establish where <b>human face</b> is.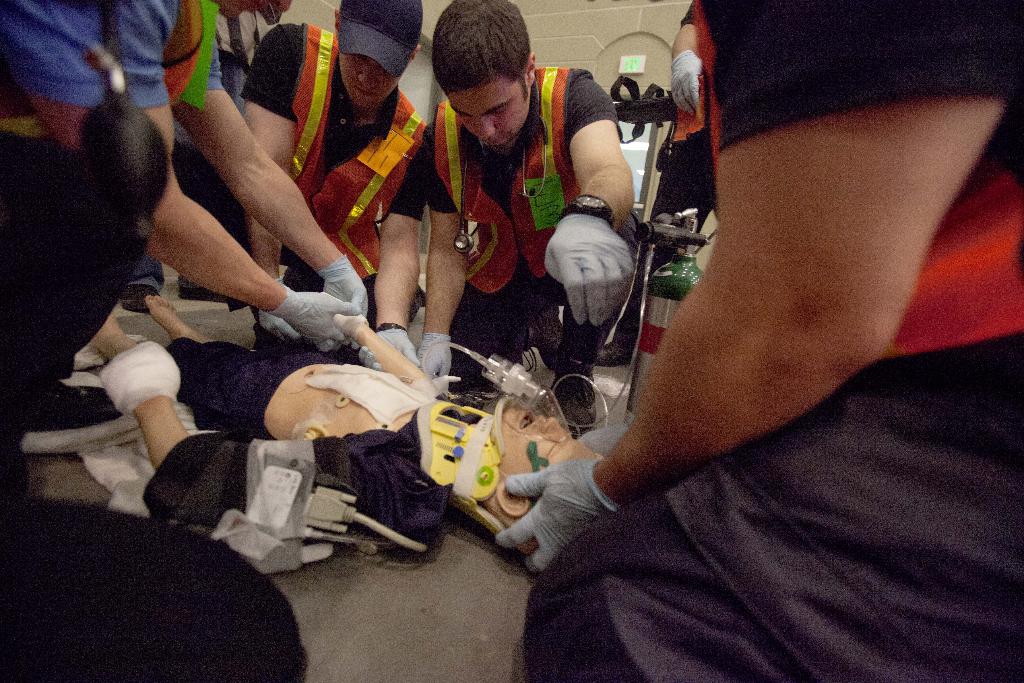
Established at [x1=339, y1=55, x2=397, y2=113].
